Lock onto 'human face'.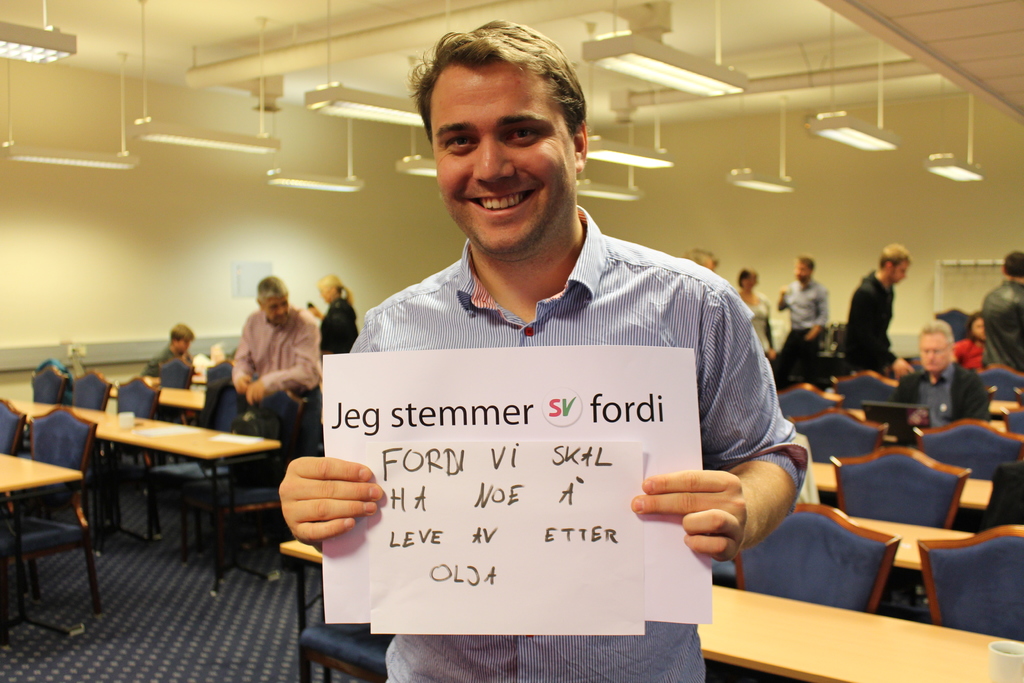
Locked: crop(433, 58, 575, 255).
